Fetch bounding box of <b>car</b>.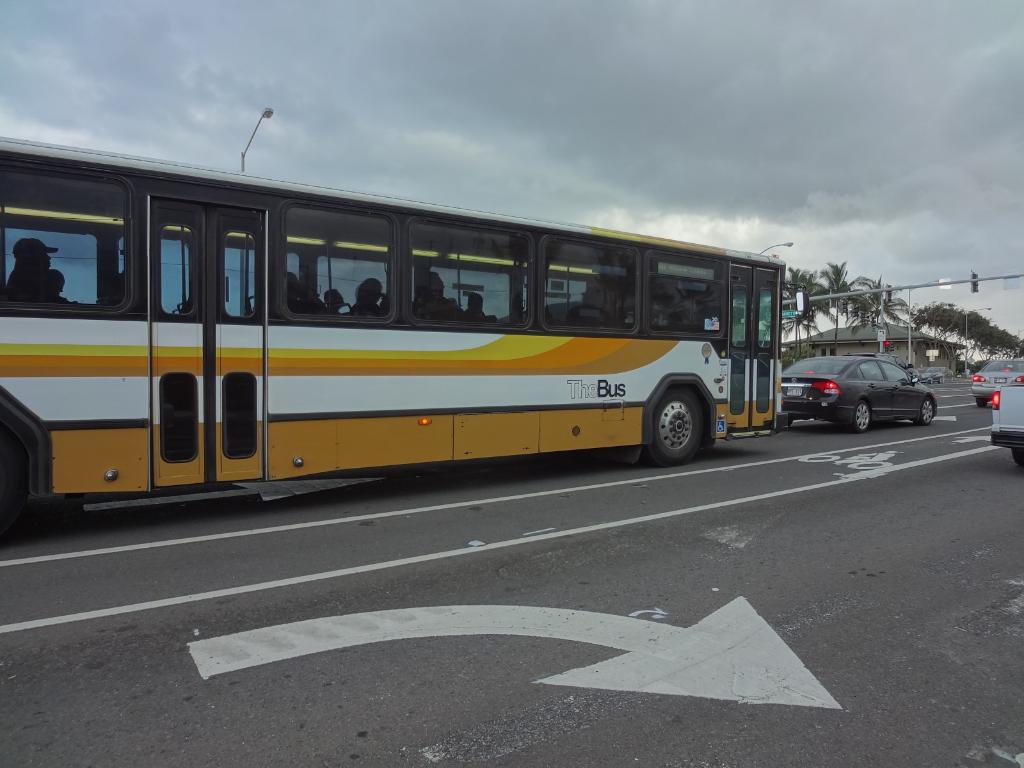
Bbox: crop(782, 353, 947, 433).
